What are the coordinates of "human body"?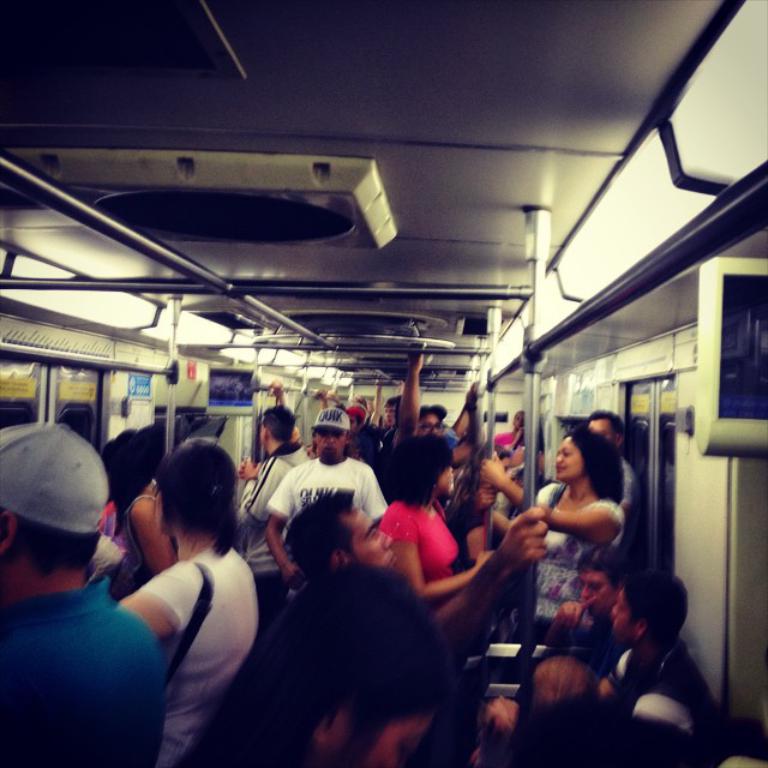
[x1=478, y1=430, x2=624, y2=644].
